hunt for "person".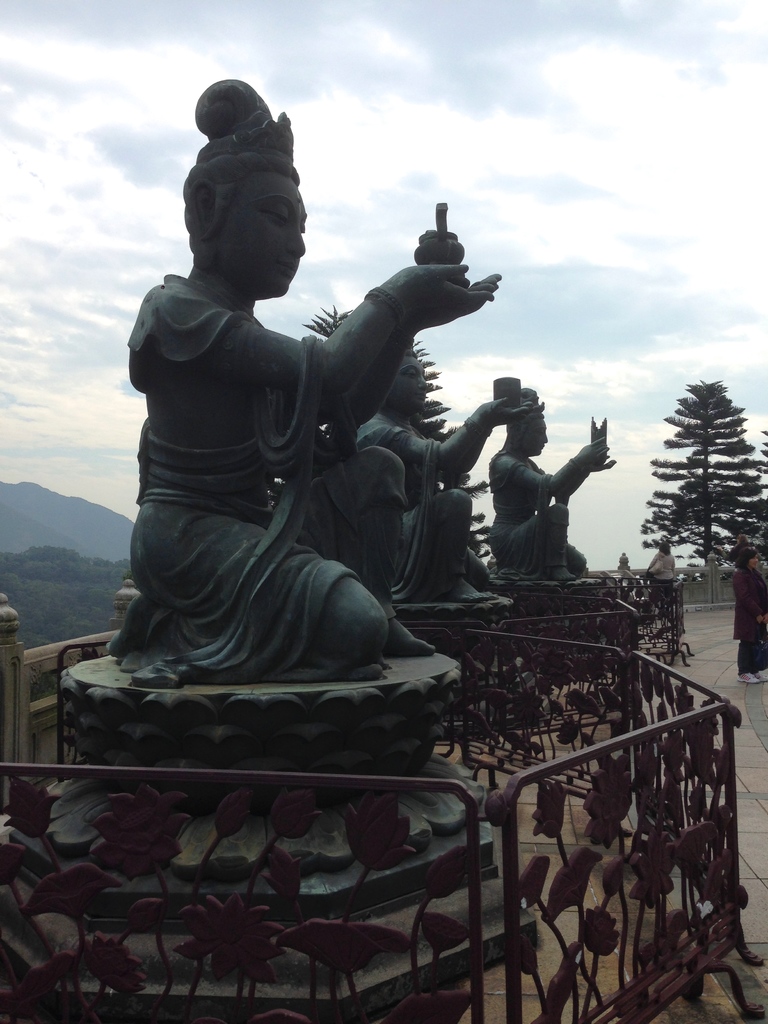
Hunted down at box(111, 154, 495, 750).
